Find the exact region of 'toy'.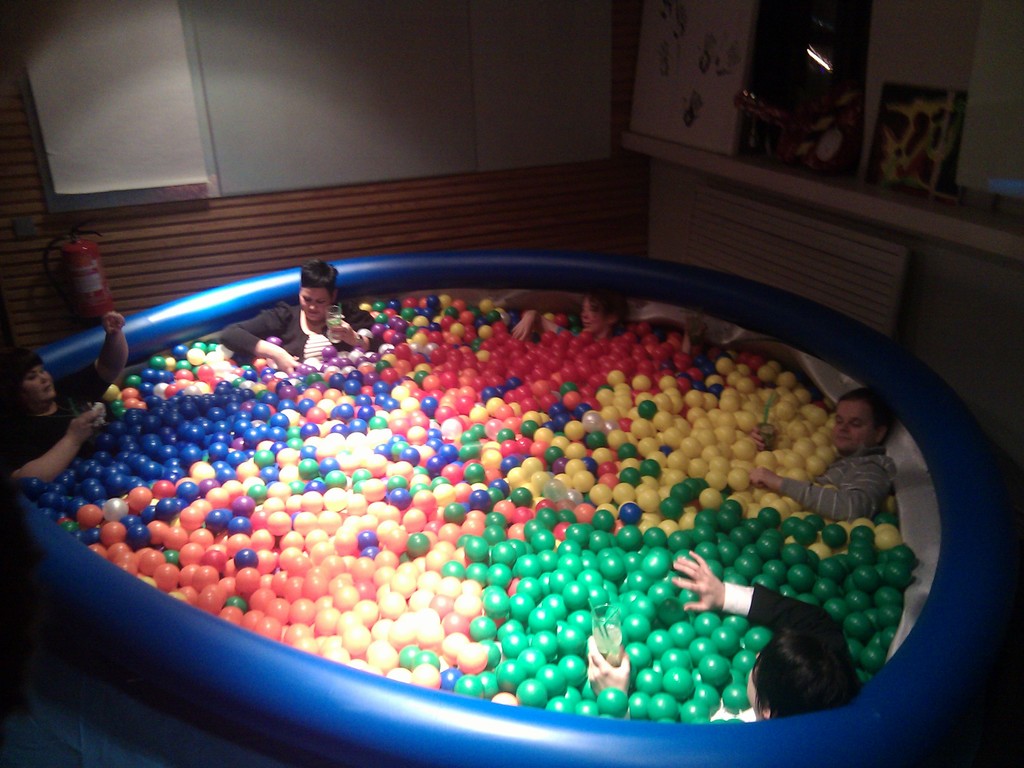
Exact region: <bbox>646, 584, 671, 603</bbox>.
